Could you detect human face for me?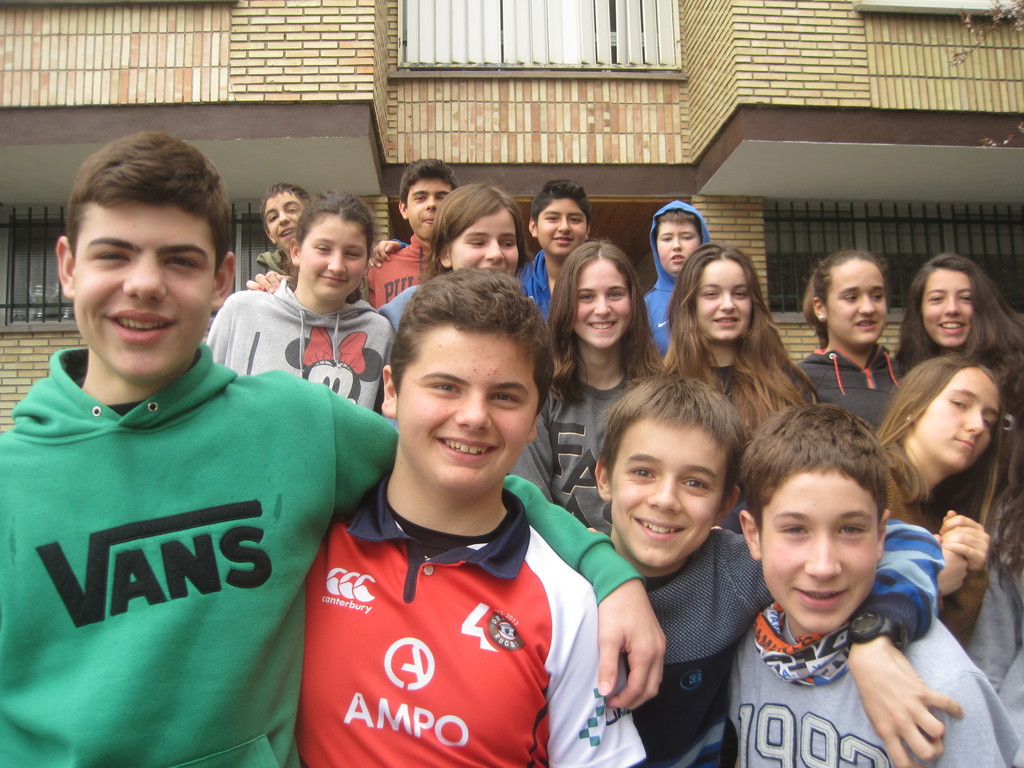
Detection result: l=451, t=209, r=518, b=274.
